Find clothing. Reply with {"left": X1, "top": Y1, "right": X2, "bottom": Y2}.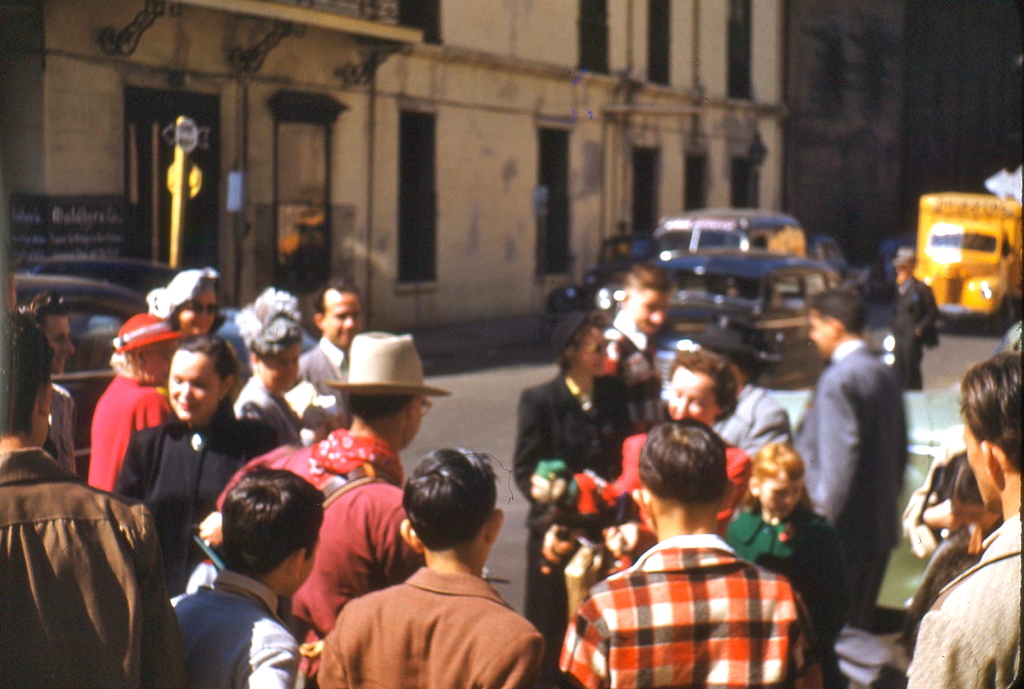
{"left": 164, "top": 580, "right": 296, "bottom": 688}.
